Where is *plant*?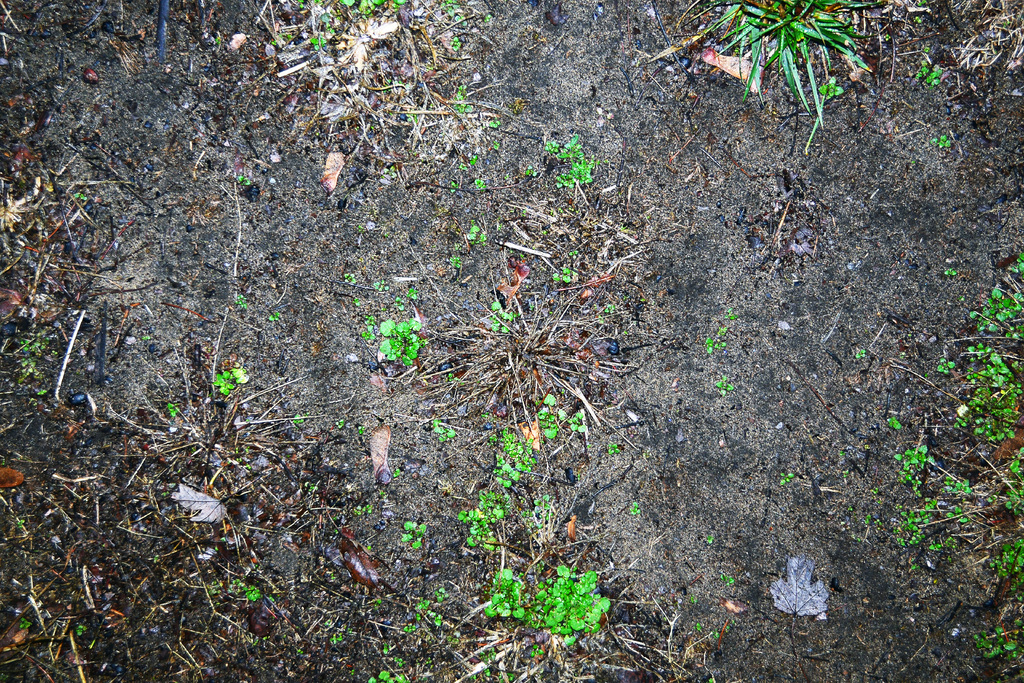
(817,72,846,100).
